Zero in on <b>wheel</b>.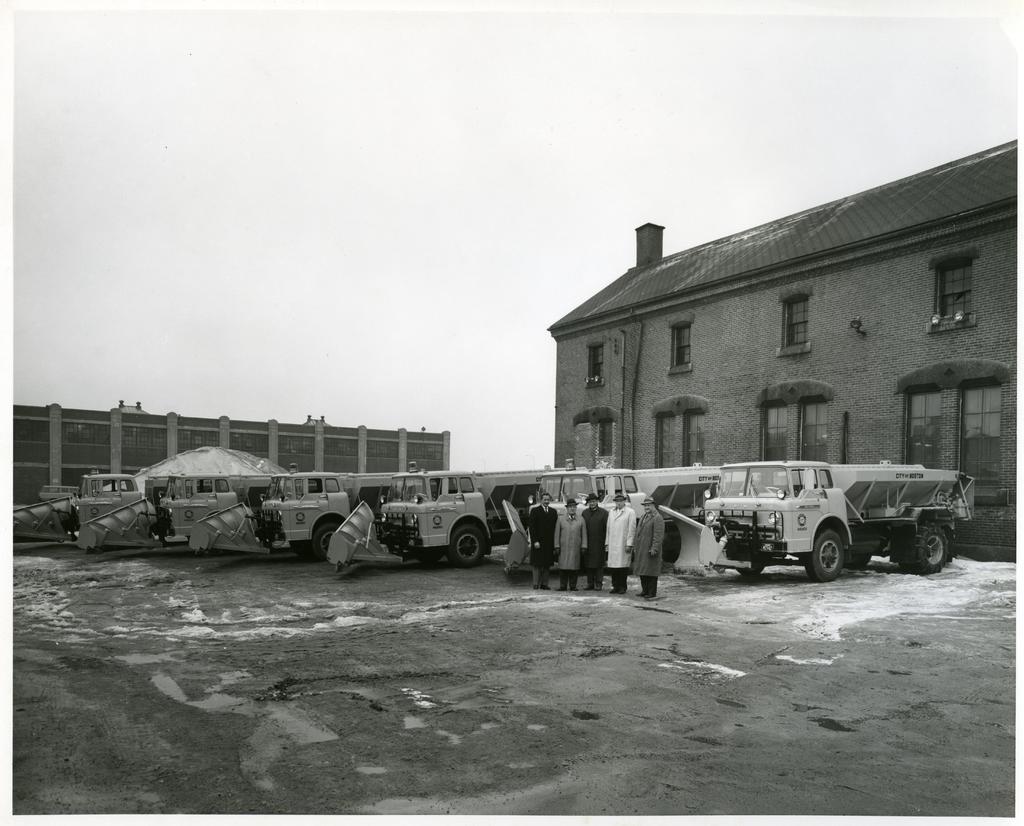
Zeroed in: rect(899, 521, 949, 574).
